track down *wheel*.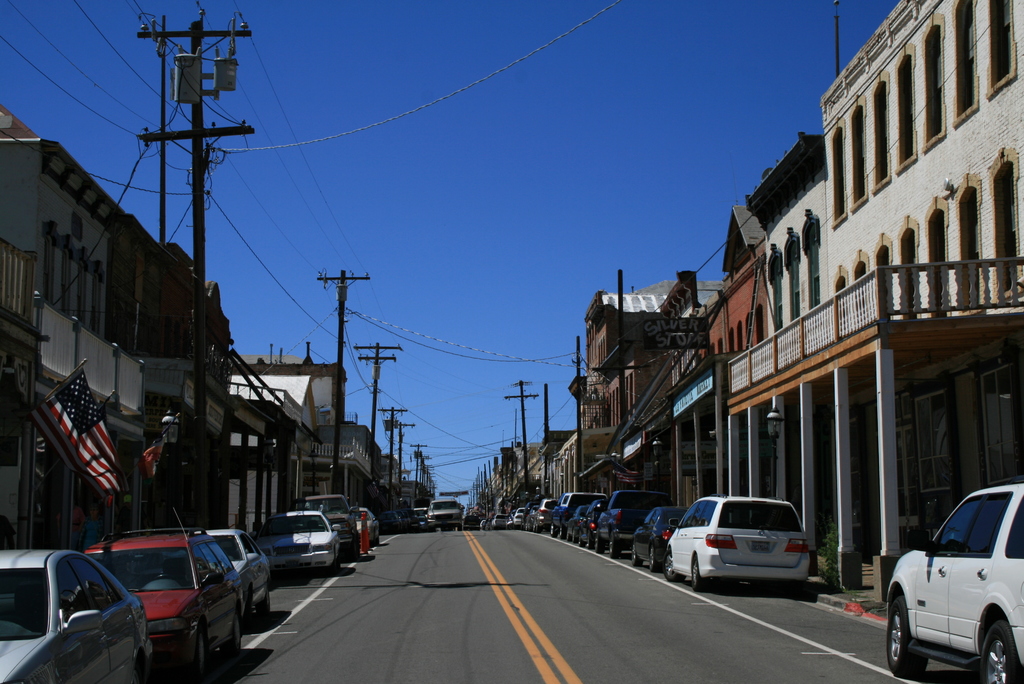
Tracked to l=632, t=545, r=643, b=567.
